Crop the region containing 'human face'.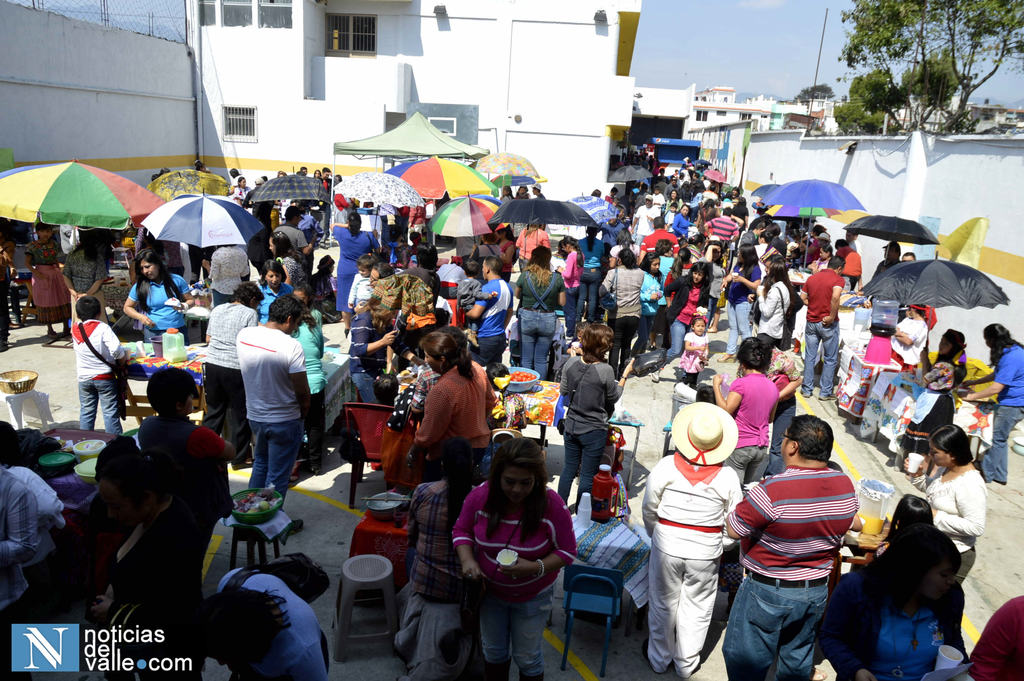
Crop region: bbox=[650, 256, 661, 273].
